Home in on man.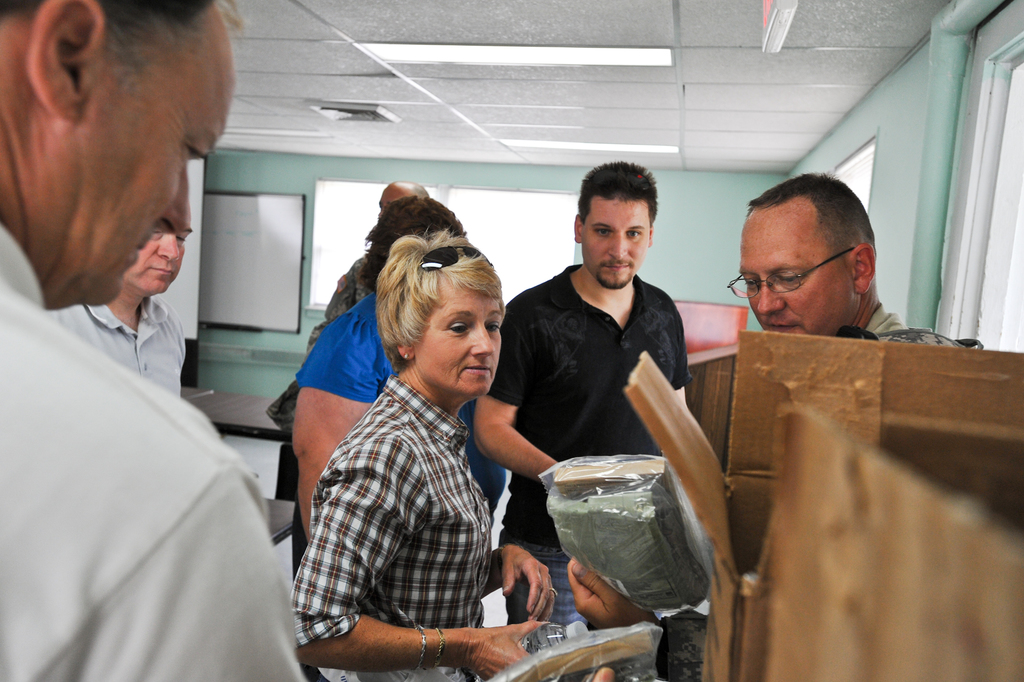
Homed in at x1=0 y1=0 x2=310 y2=681.
